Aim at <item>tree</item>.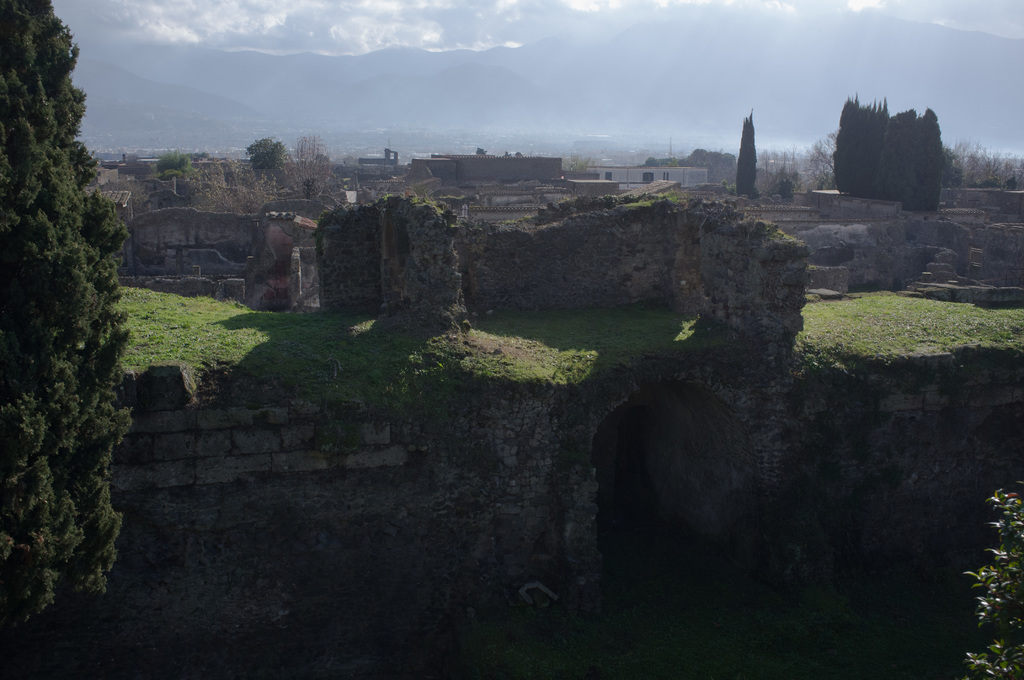
Aimed at [291,134,332,197].
